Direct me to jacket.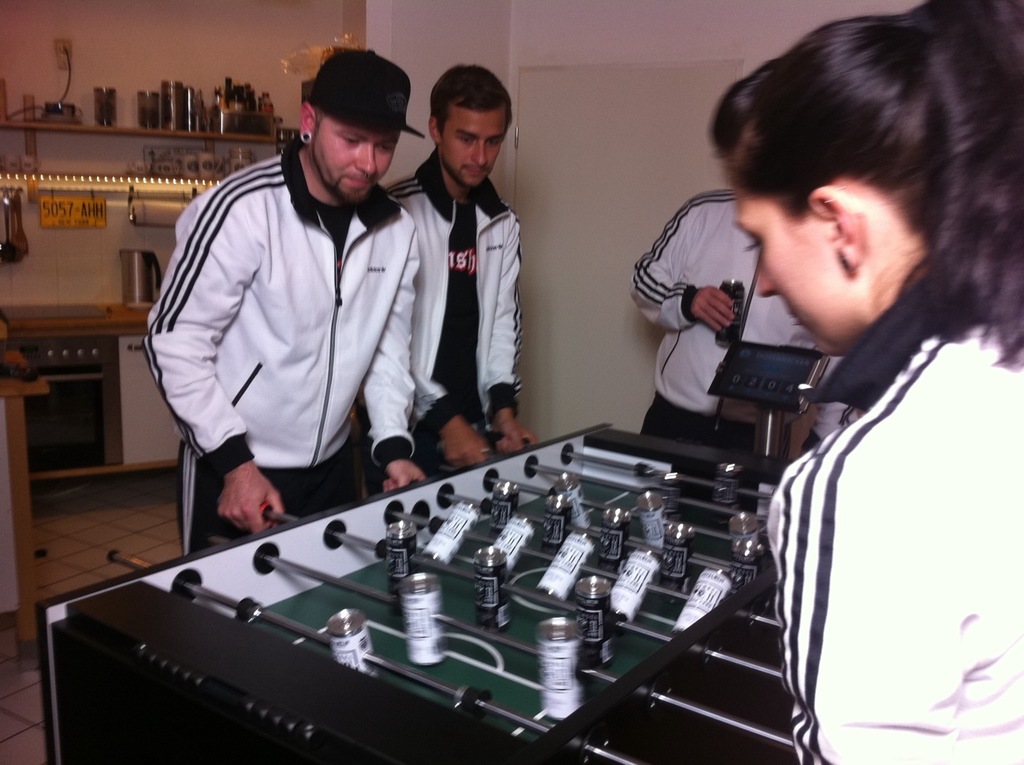
Direction: {"left": 386, "top": 149, "right": 528, "bottom": 414}.
